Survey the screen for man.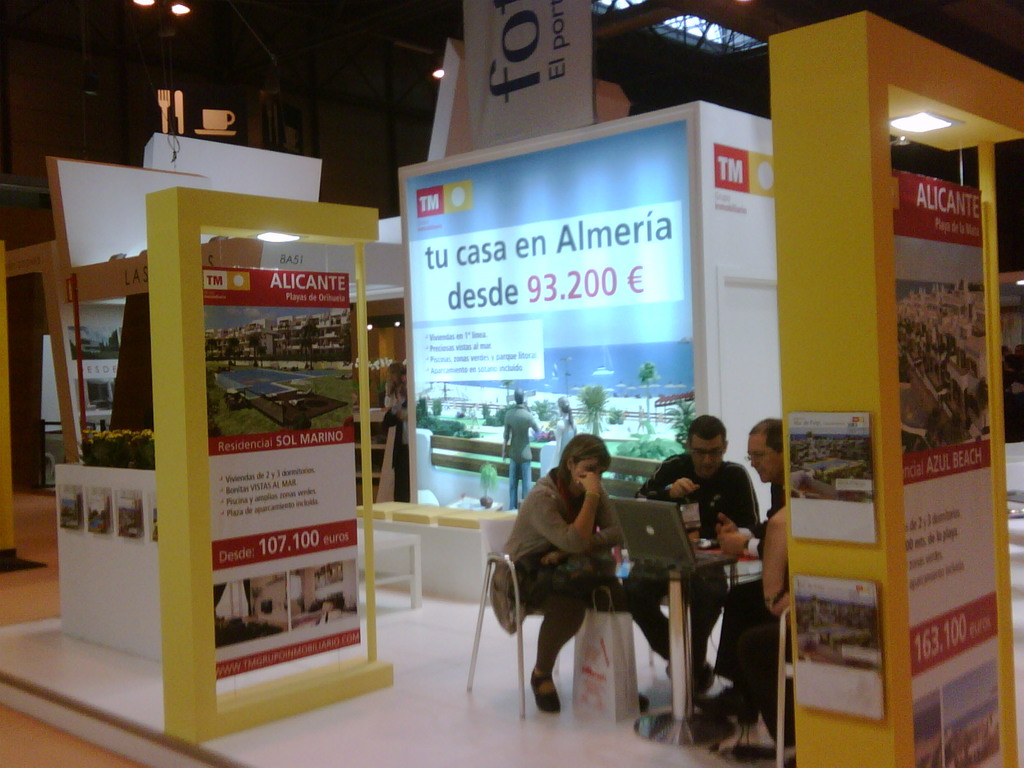
Survey found: crop(633, 415, 766, 712).
